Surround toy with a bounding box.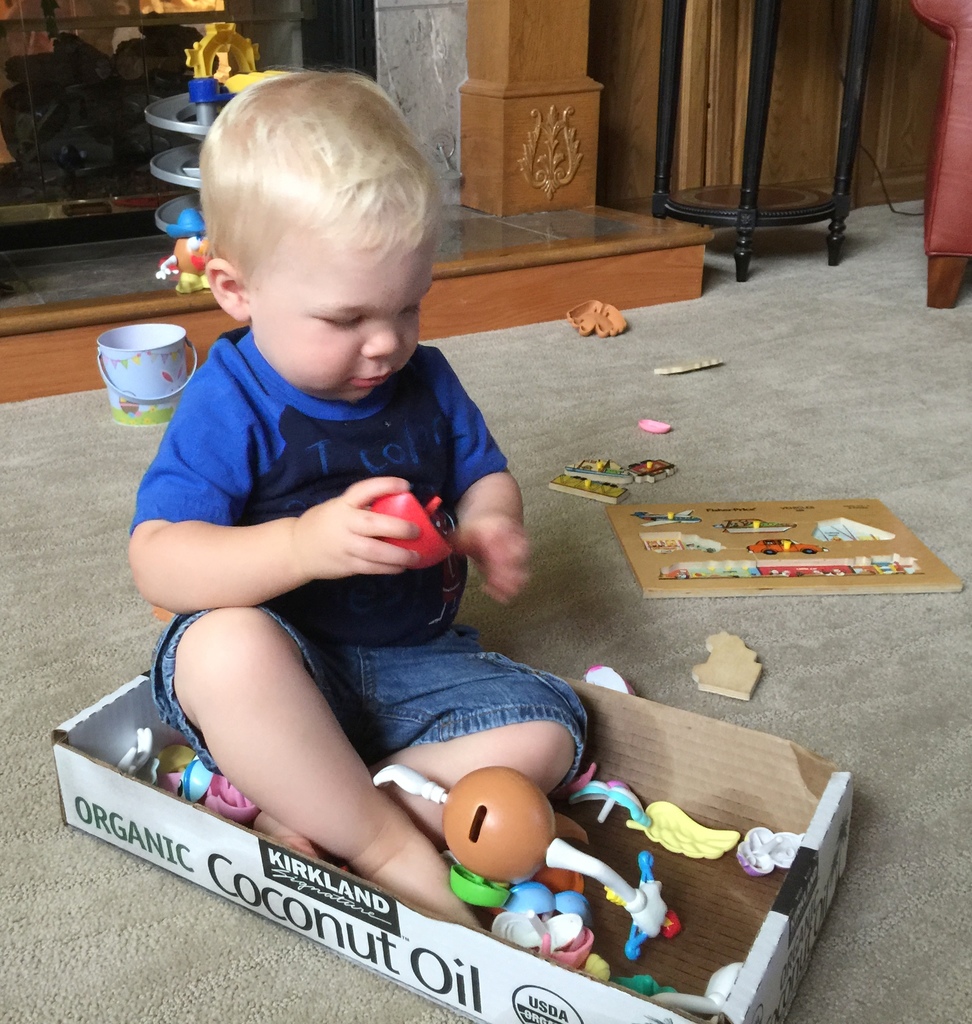
(656,358,727,375).
